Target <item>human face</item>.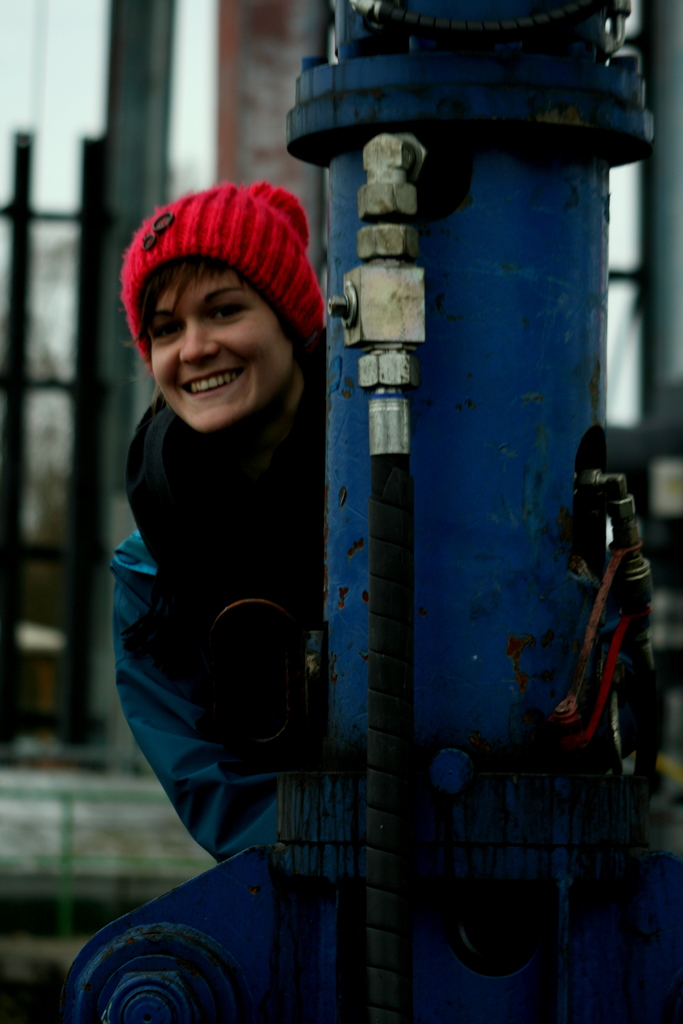
Target region: box(141, 263, 295, 429).
